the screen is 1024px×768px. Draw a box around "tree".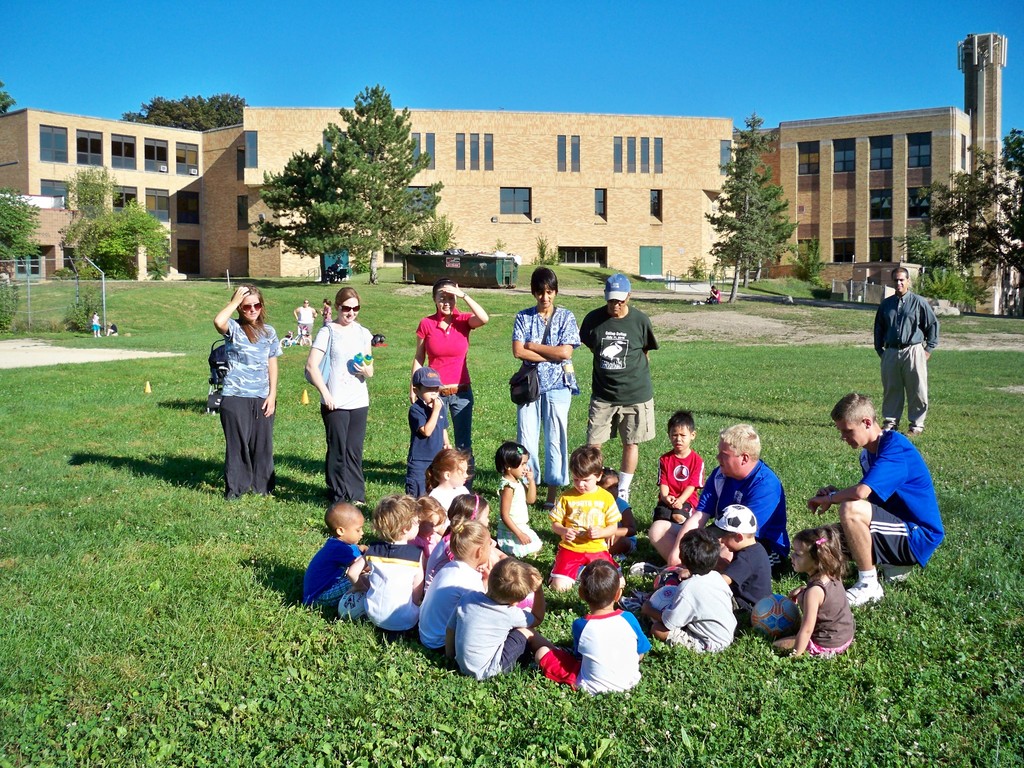
(x1=789, y1=232, x2=833, y2=278).
